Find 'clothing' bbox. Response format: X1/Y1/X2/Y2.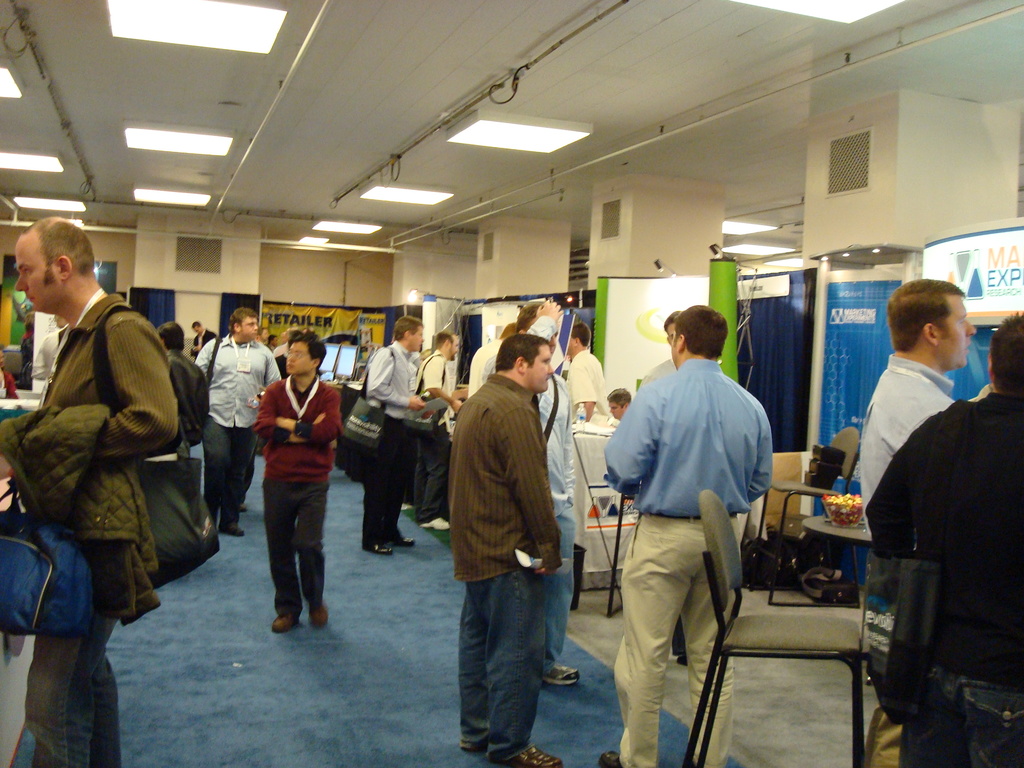
191/331/216/355.
